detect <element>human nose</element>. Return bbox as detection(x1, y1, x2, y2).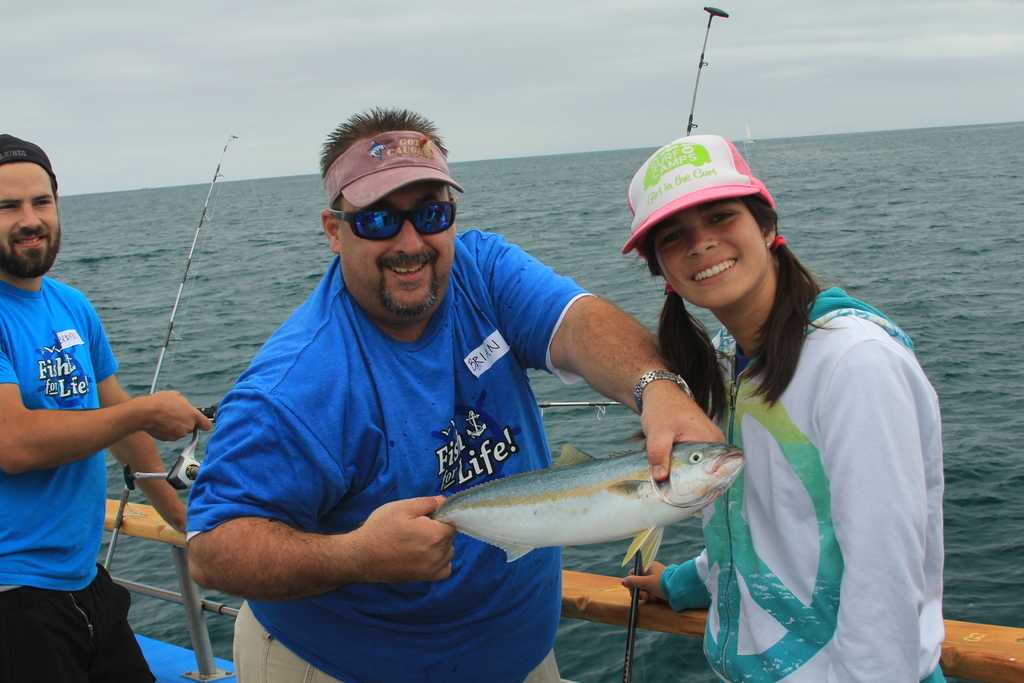
detection(685, 226, 719, 257).
